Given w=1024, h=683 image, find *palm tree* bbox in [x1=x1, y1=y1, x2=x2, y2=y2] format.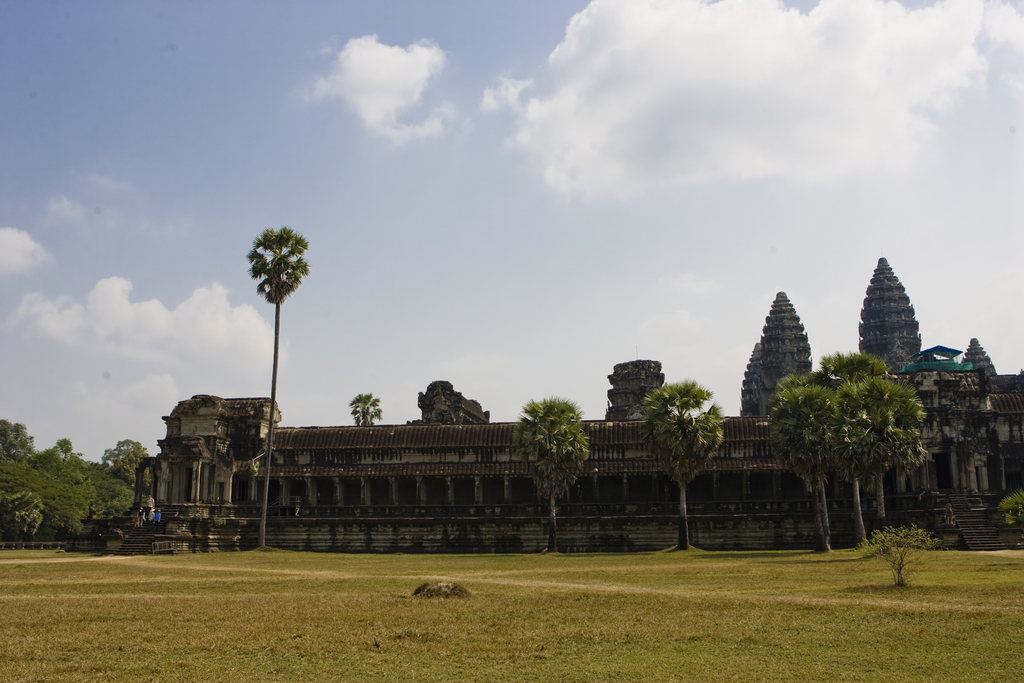
[x1=747, y1=374, x2=845, y2=541].
